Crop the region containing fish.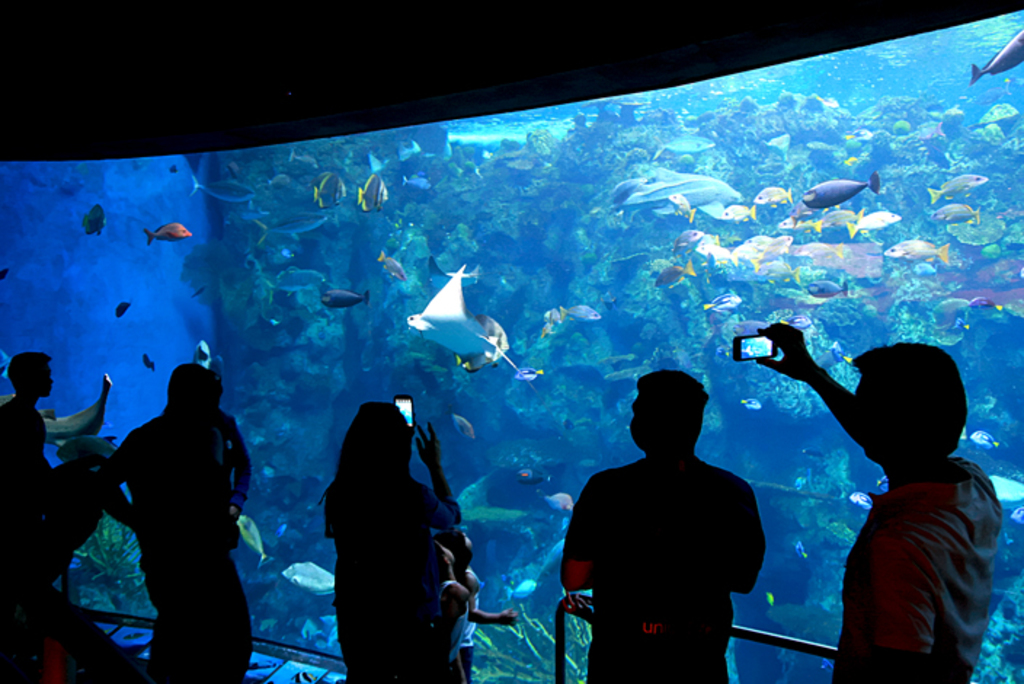
Crop region: (505,579,537,604).
